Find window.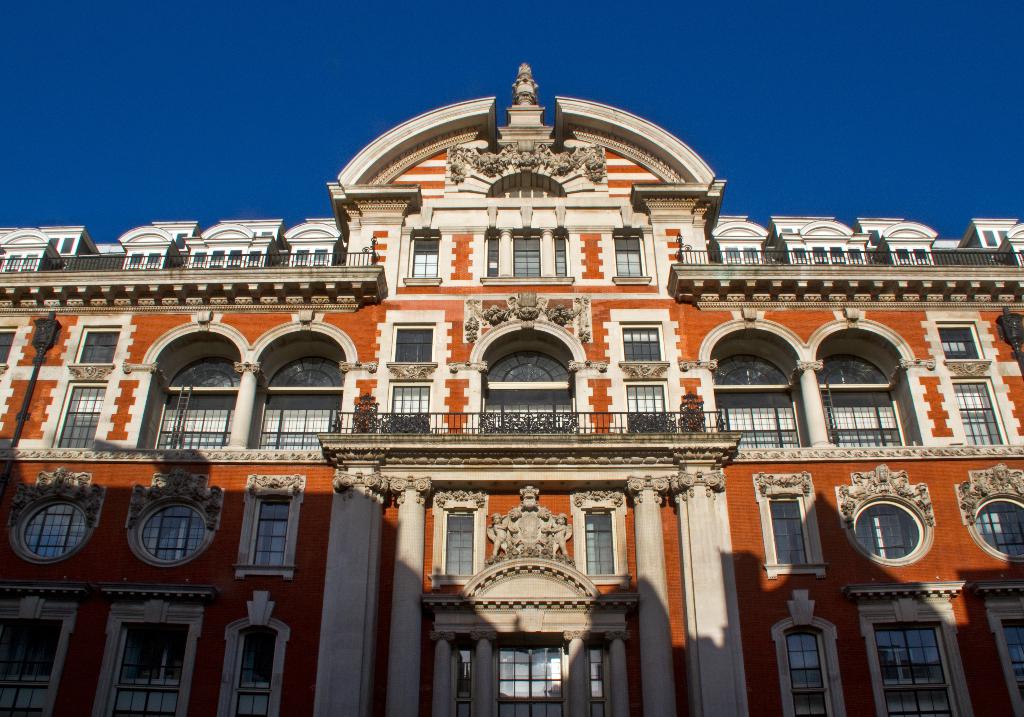
0/590/92/716.
